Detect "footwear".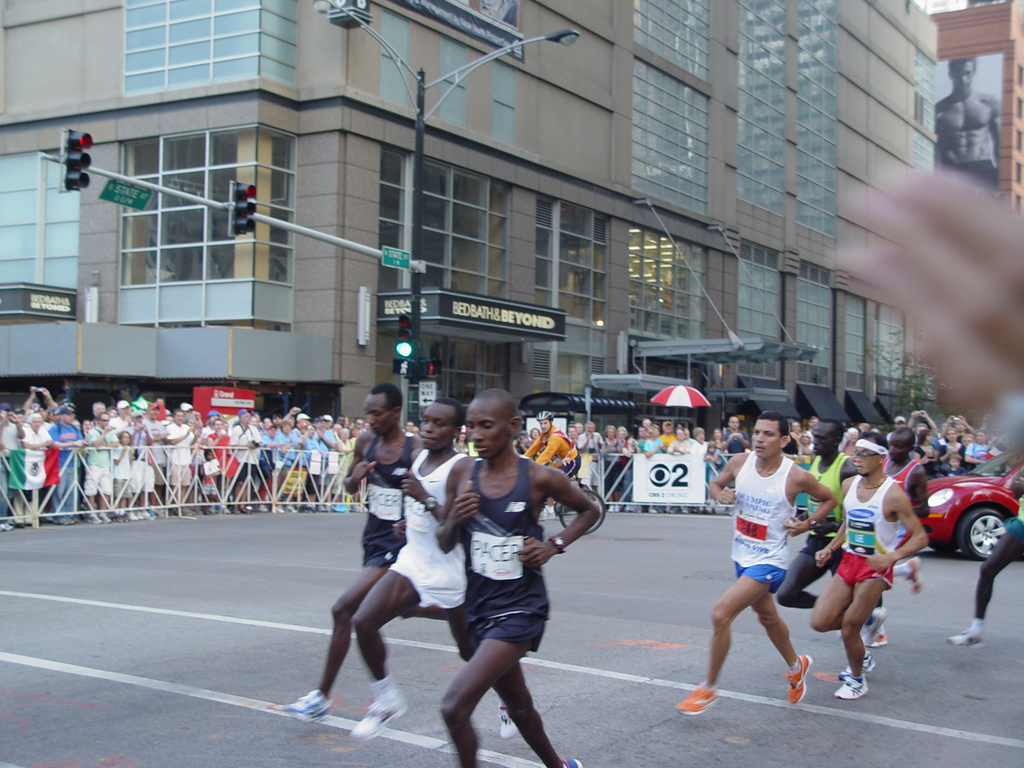
Detected at 831:675:872:701.
